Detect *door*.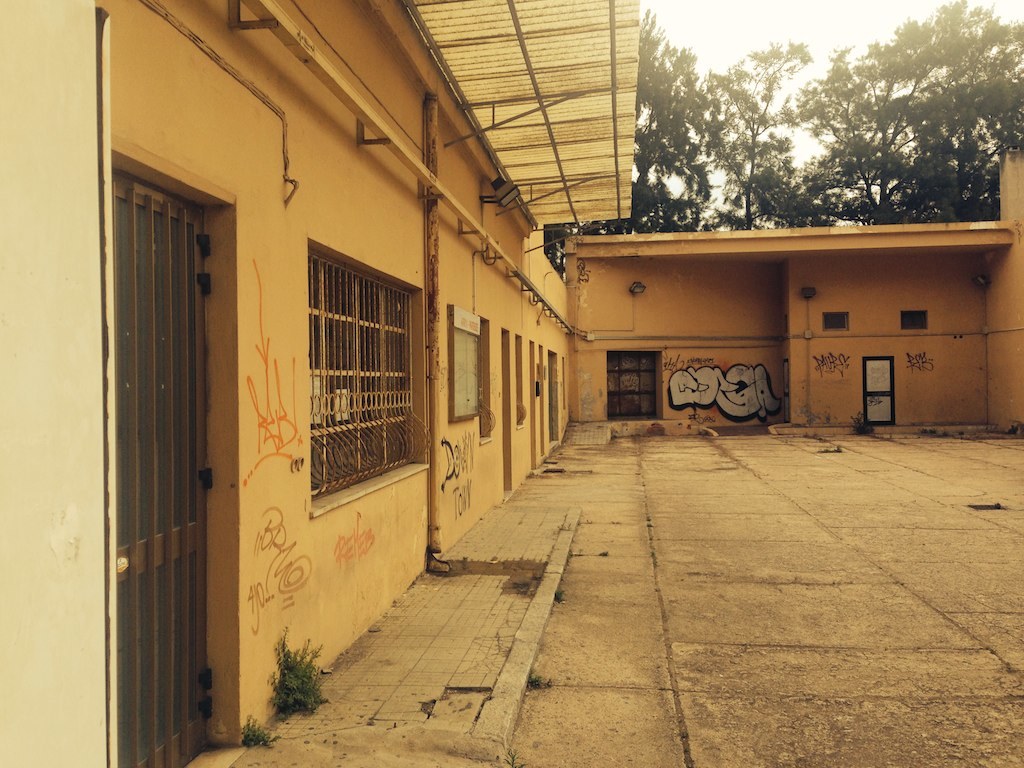
Detected at {"x1": 106, "y1": 173, "x2": 226, "y2": 767}.
